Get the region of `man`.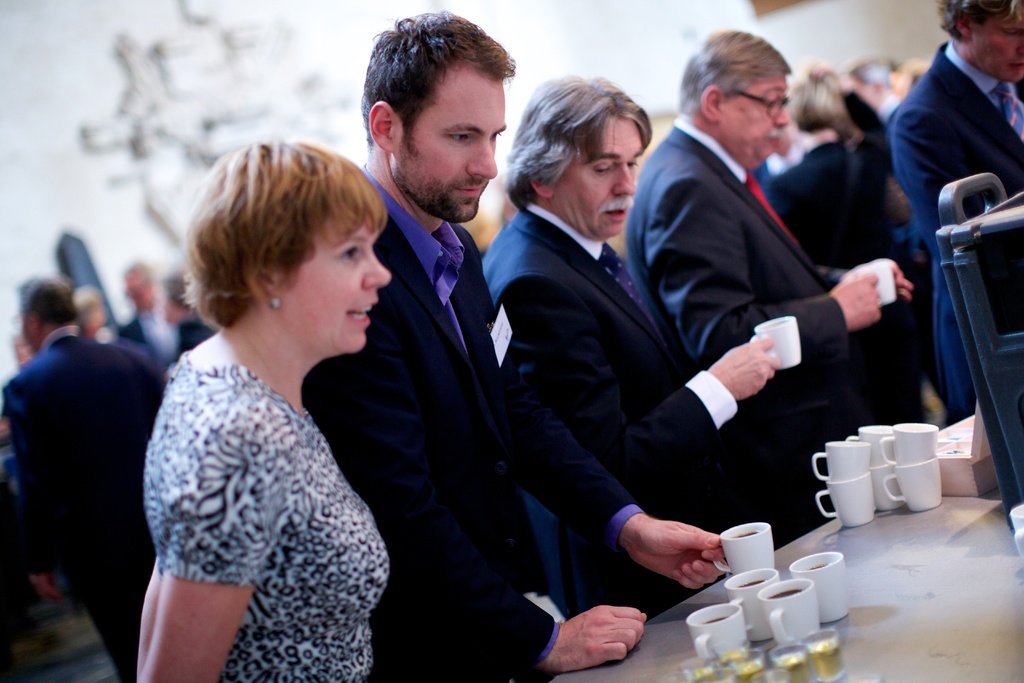
Rect(0, 277, 170, 682).
